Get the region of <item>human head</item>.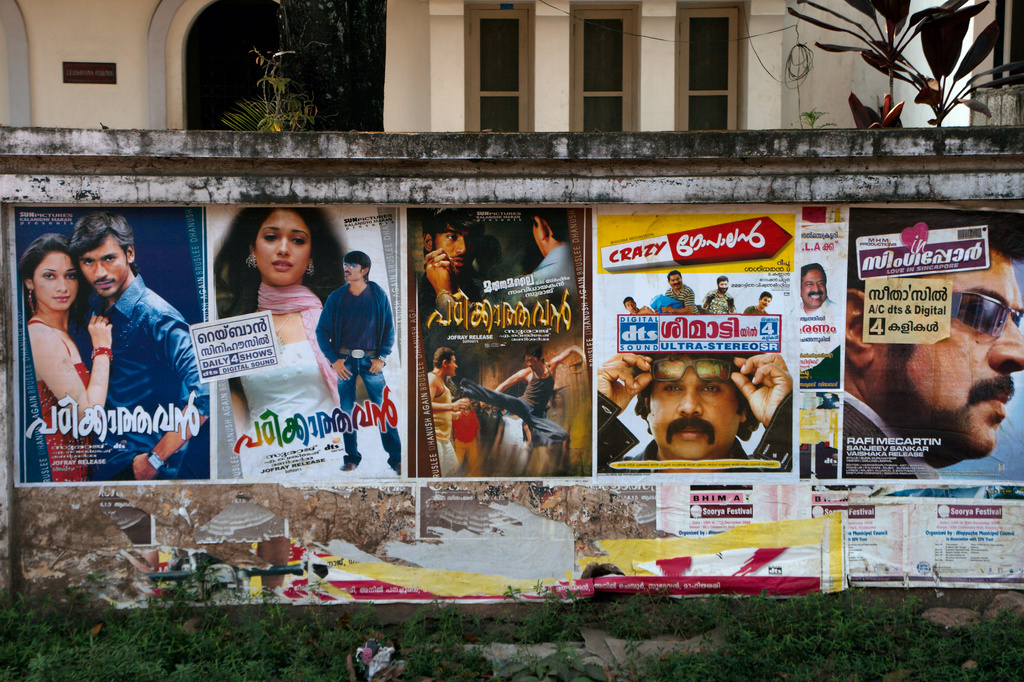
(left=797, top=262, right=826, bottom=311).
